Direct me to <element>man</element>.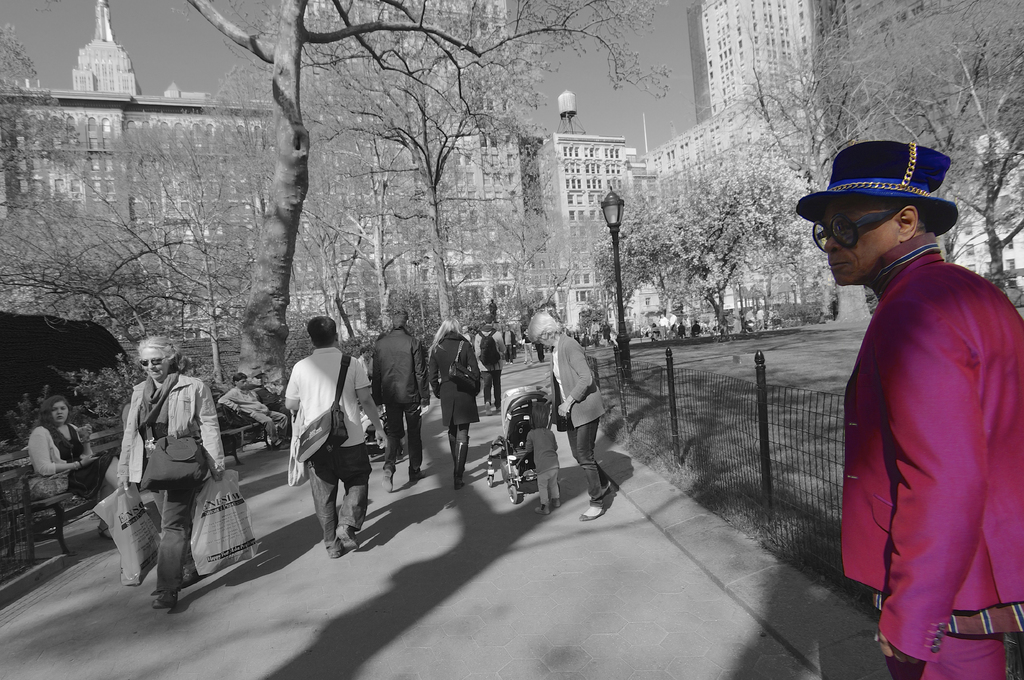
Direction: 666/309/680/338.
